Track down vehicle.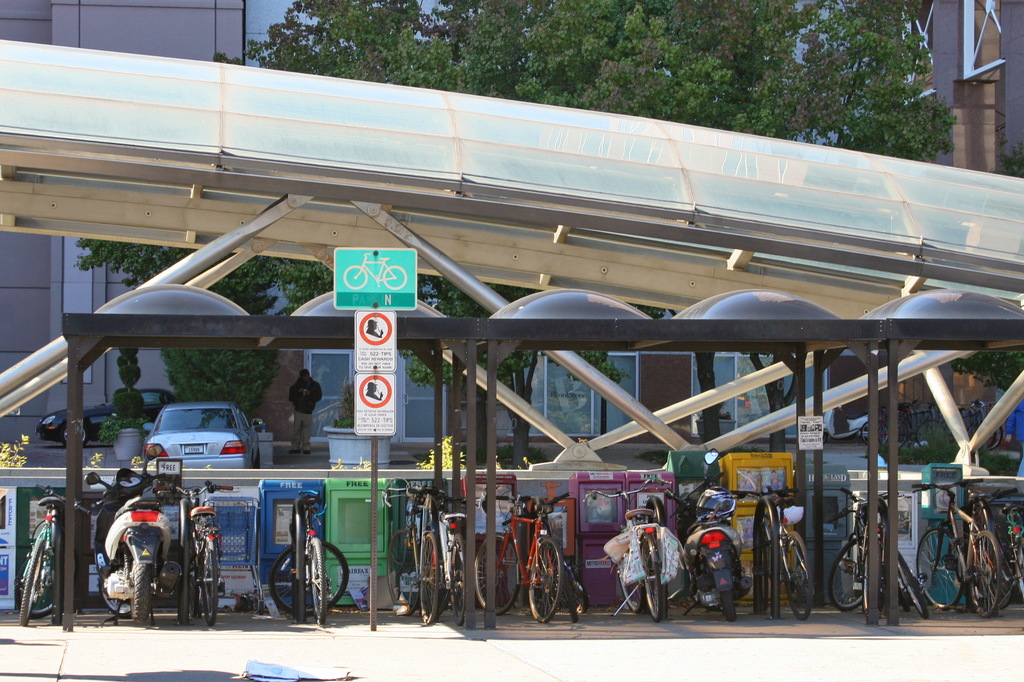
Tracked to {"x1": 820, "y1": 403, "x2": 878, "y2": 438}.
